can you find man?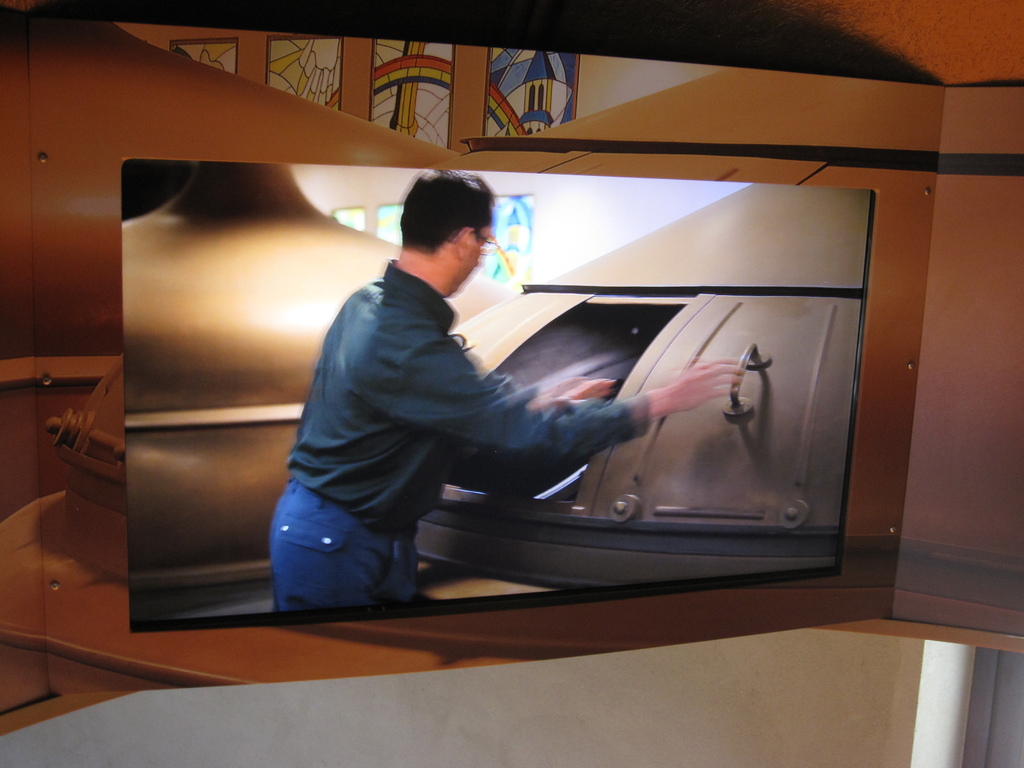
Yes, bounding box: <region>276, 184, 669, 609</region>.
